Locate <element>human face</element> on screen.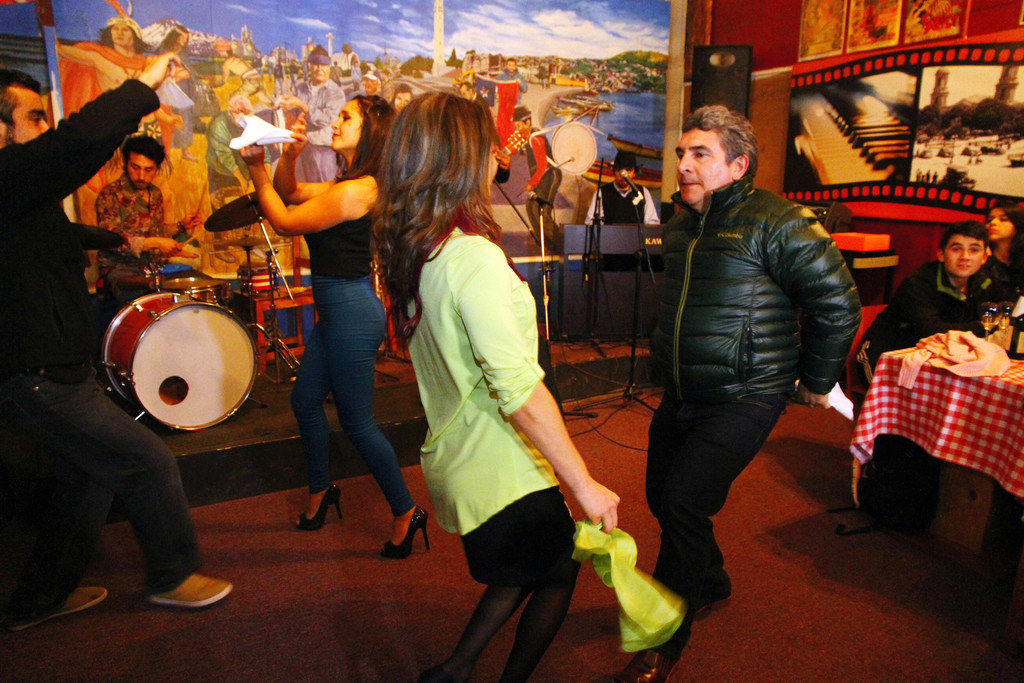
On screen at 311/64/330/81.
